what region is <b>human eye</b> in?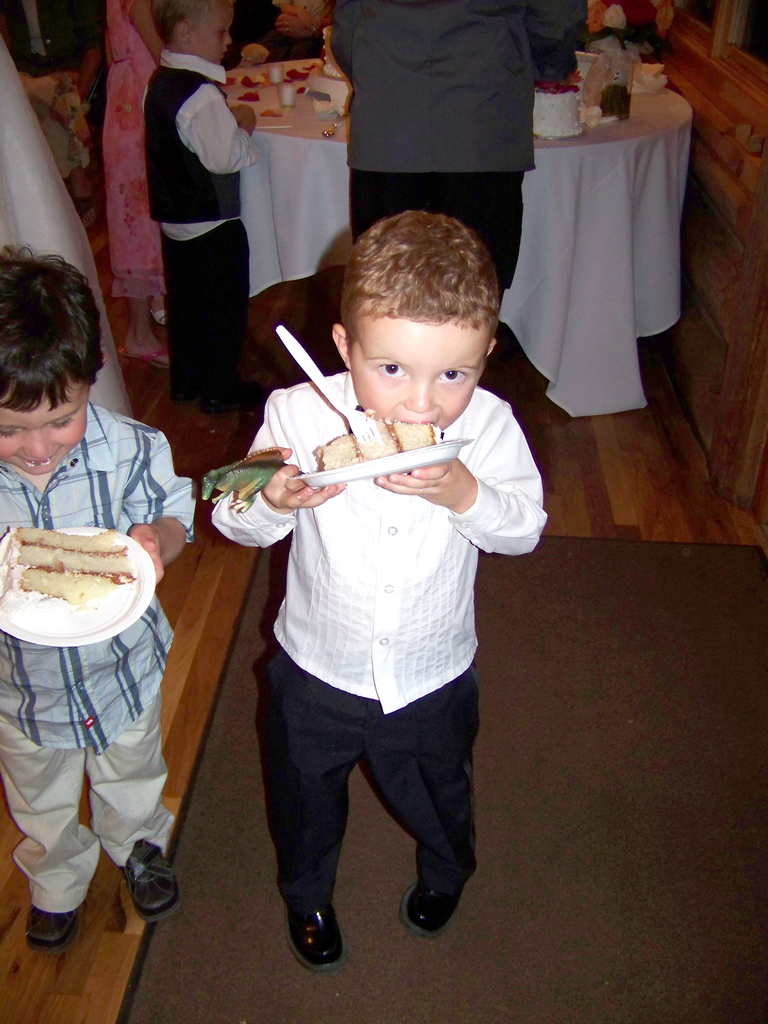
[374,353,403,384].
